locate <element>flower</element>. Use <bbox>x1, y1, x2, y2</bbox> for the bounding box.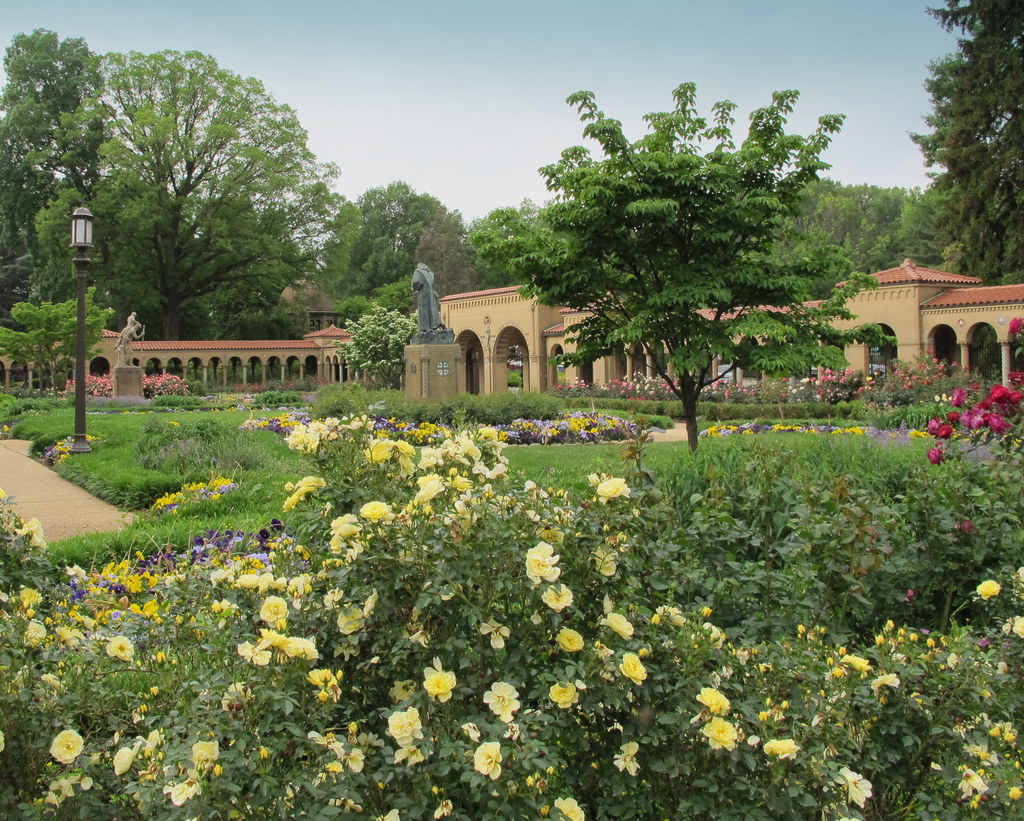
<bbox>472, 743, 503, 777</bbox>.
